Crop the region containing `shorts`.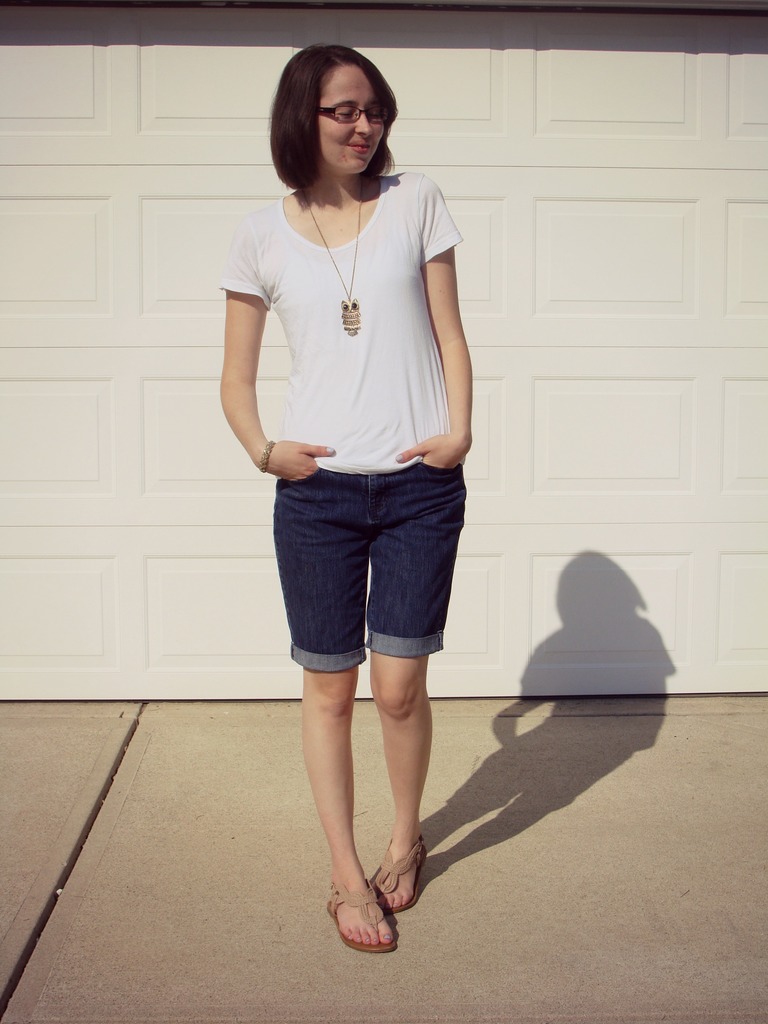
Crop region: l=259, t=513, r=459, b=660.
